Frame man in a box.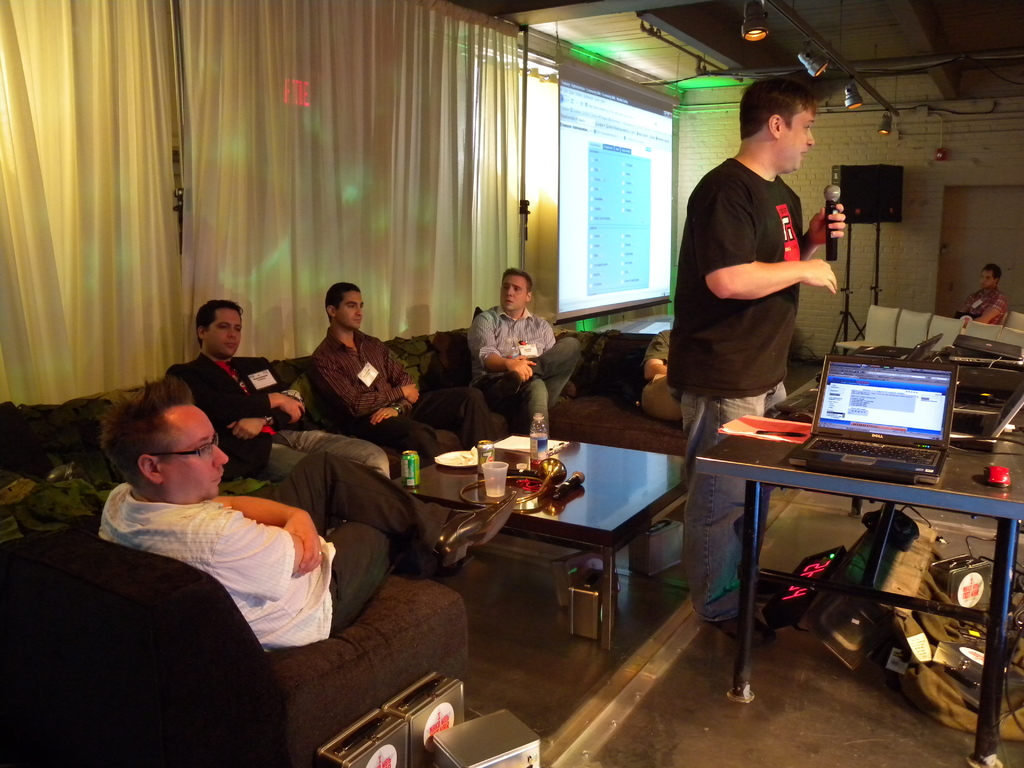
select_region(956, 264, 1006, 325).
